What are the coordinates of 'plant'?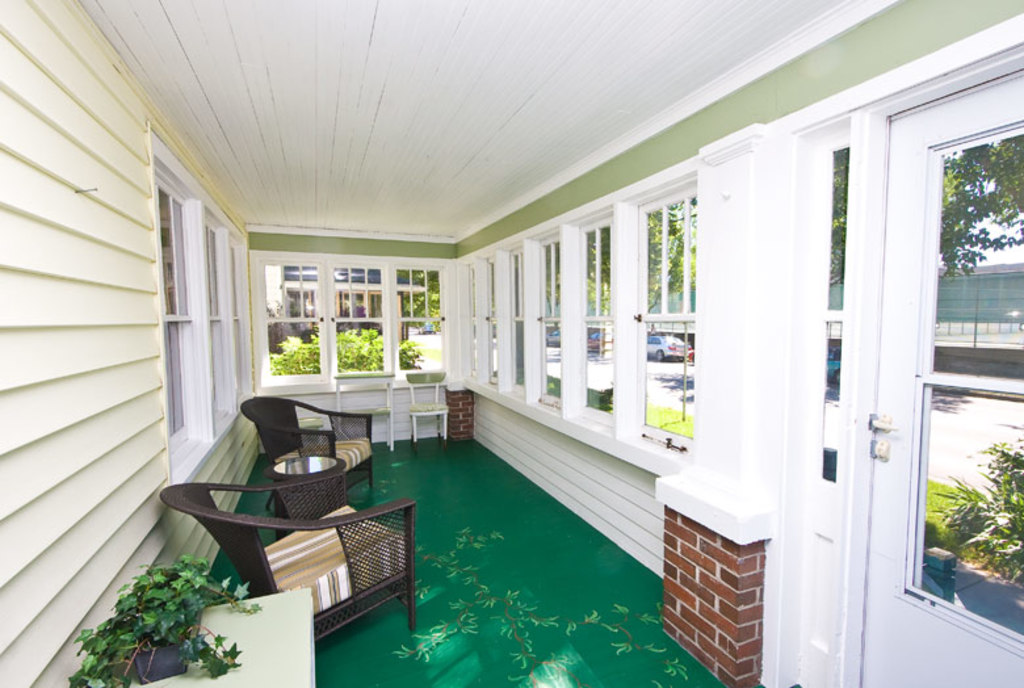
x1=642 y1=395 x2=689 y2=435.
